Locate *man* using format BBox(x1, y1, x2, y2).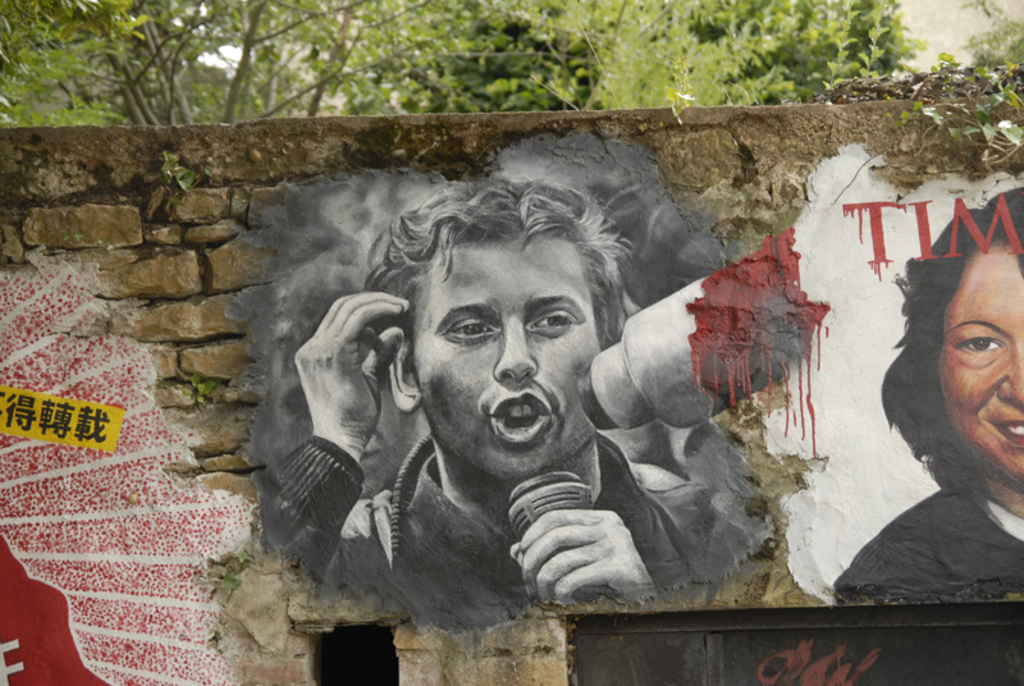
BBox(246, 196, 700, 632).
